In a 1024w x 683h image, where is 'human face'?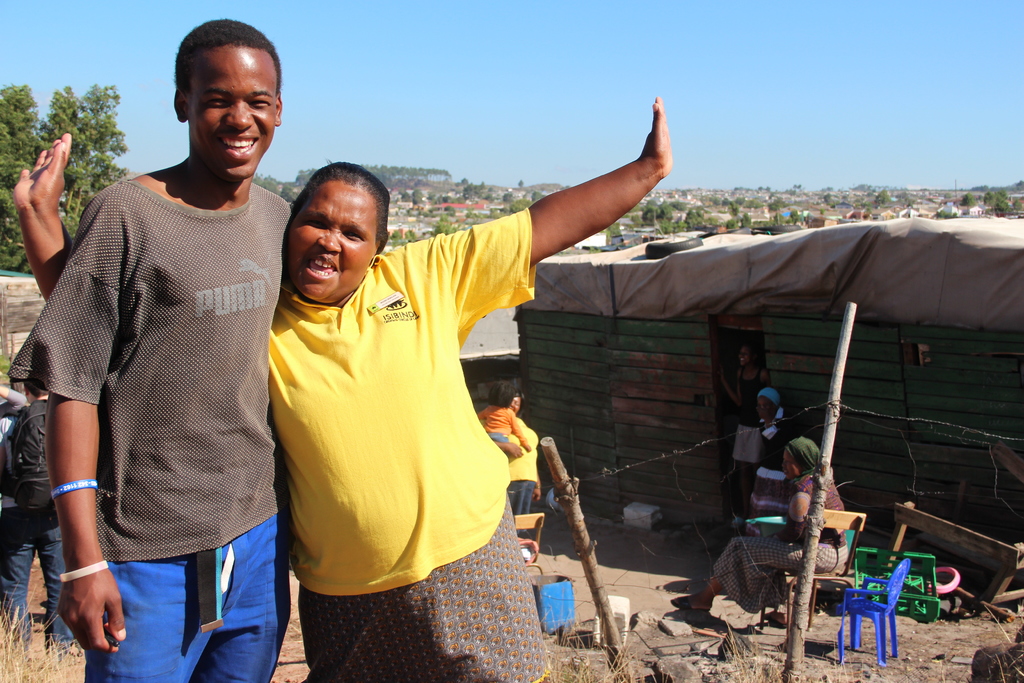
(left=282, top=180, right=378, bottom=300).
